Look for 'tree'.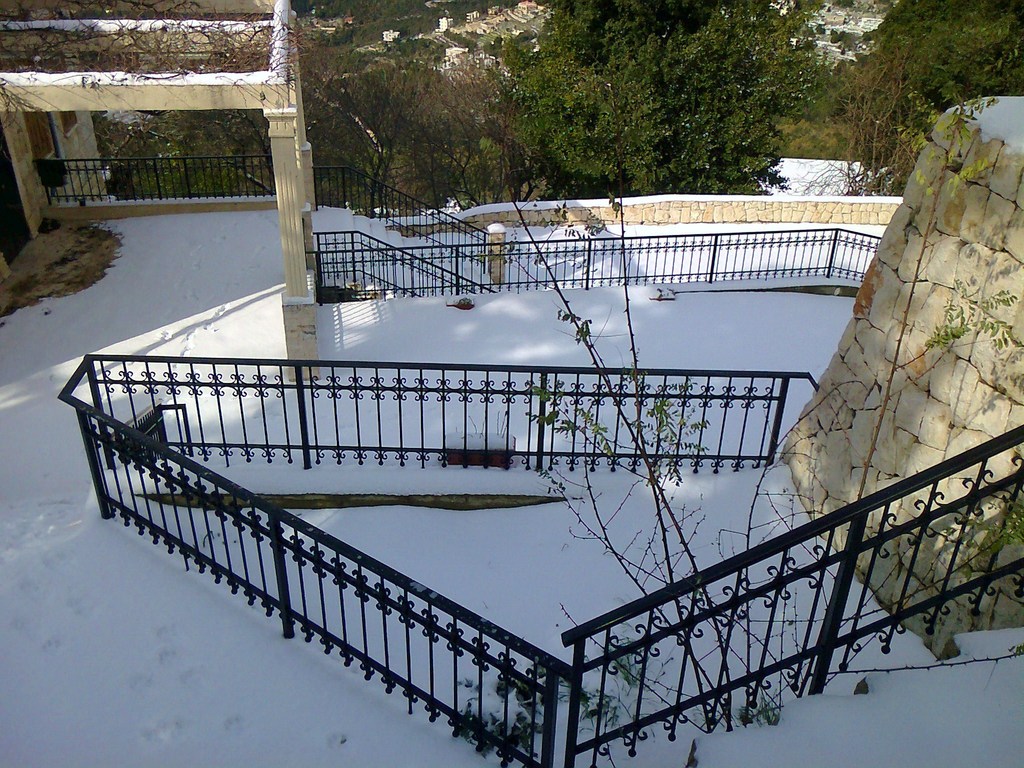
Found: pyautogui.locateOnScreen(425, 63, 535, 219).
